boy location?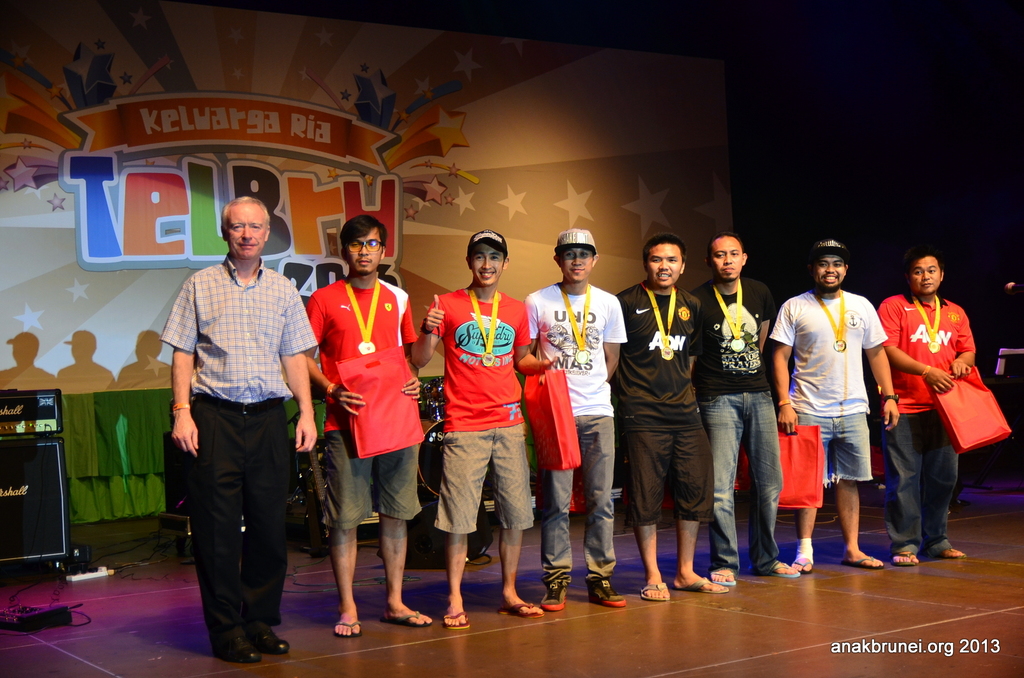
<bbox>407, 241, 560, 633</bbox>
